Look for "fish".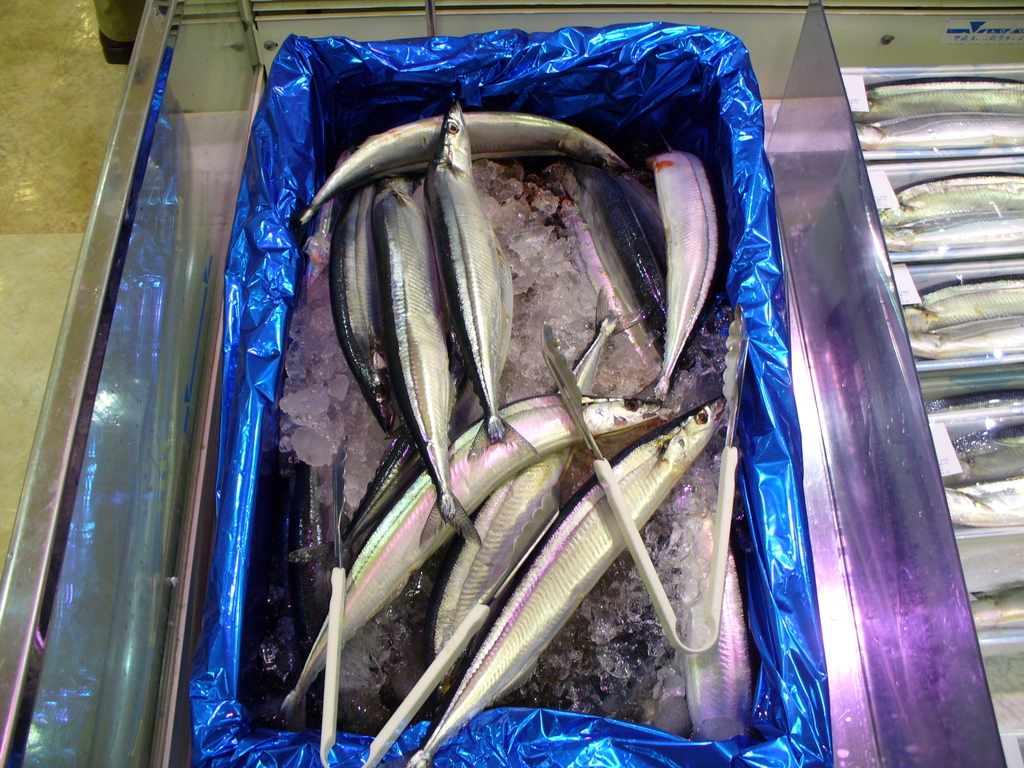
Found: <bbox>422, 106, 546, 470</bbox>.
